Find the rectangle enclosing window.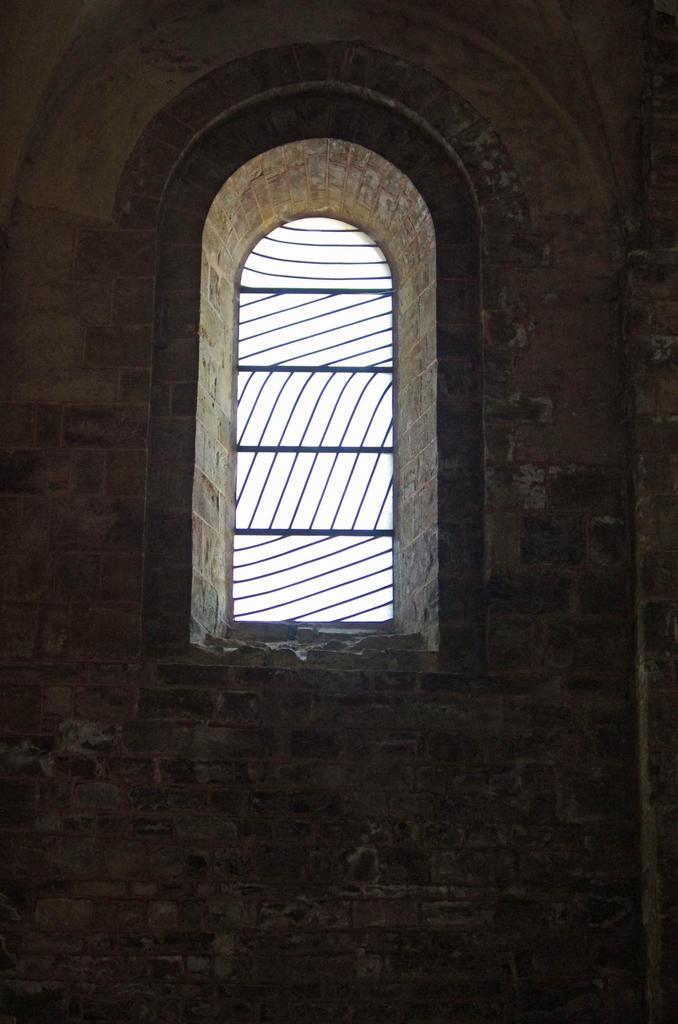
[left=202, top=151, right=426, bottom=652].
